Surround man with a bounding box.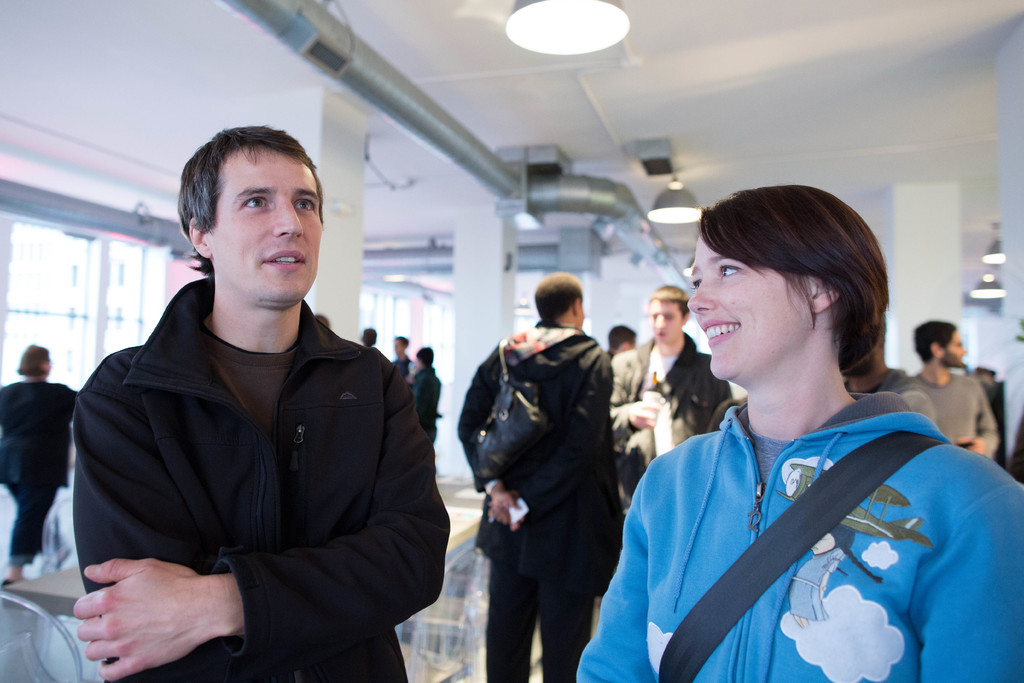
bbox=(58, 124, 460, 671).
